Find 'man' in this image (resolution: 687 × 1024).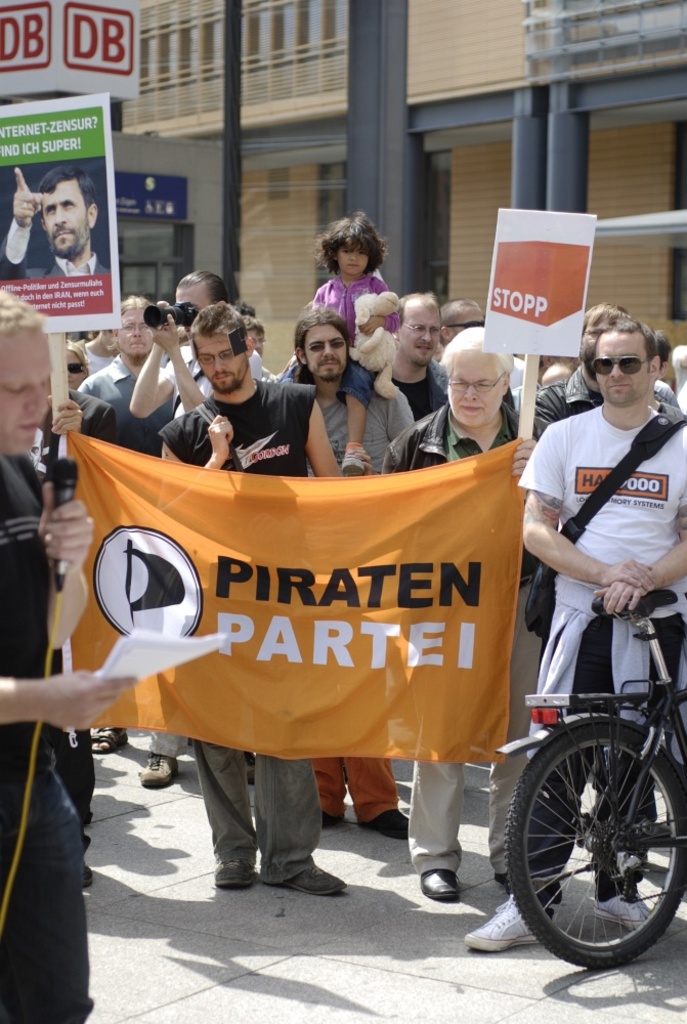
crop(0, 285, 136, 1023).
